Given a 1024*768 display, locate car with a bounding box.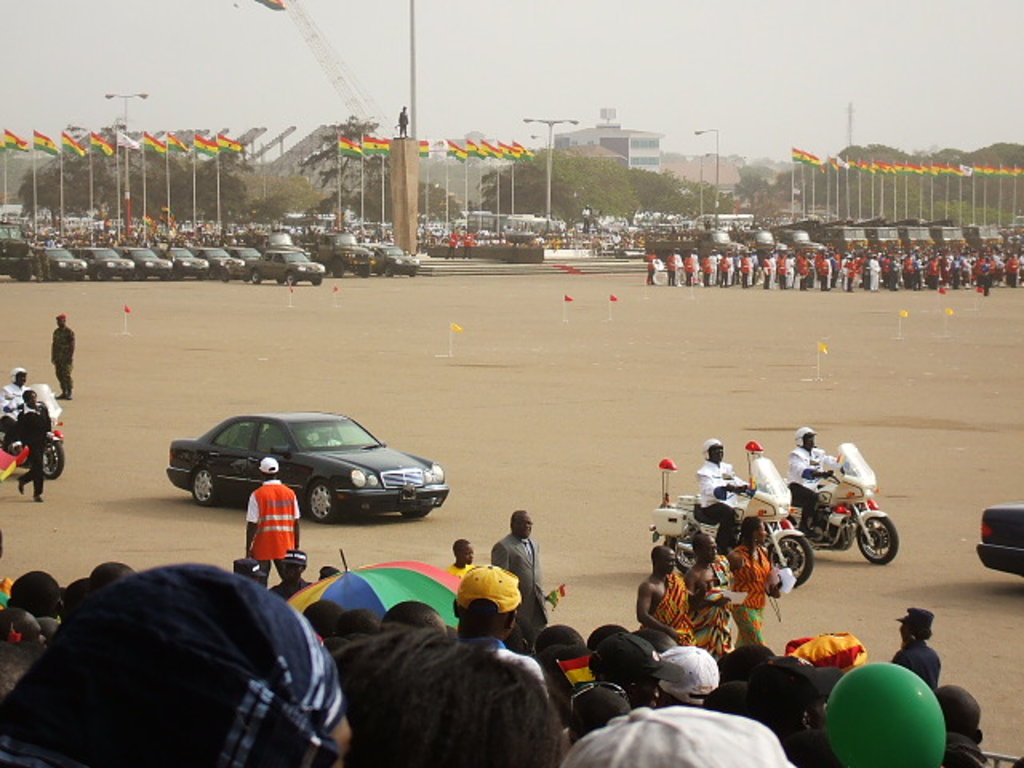
Located: <region>973, 506, 1022, 579</region>.
